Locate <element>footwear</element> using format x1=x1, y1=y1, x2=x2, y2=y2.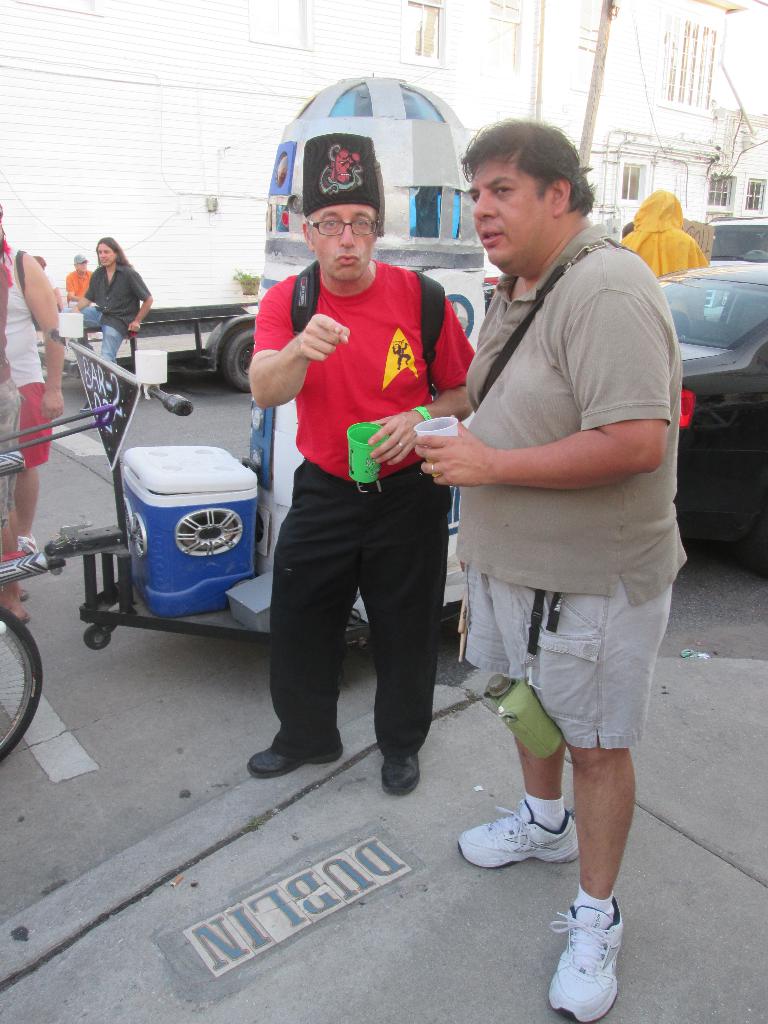
x1=15, y1=533, x2=39, y2=554.
